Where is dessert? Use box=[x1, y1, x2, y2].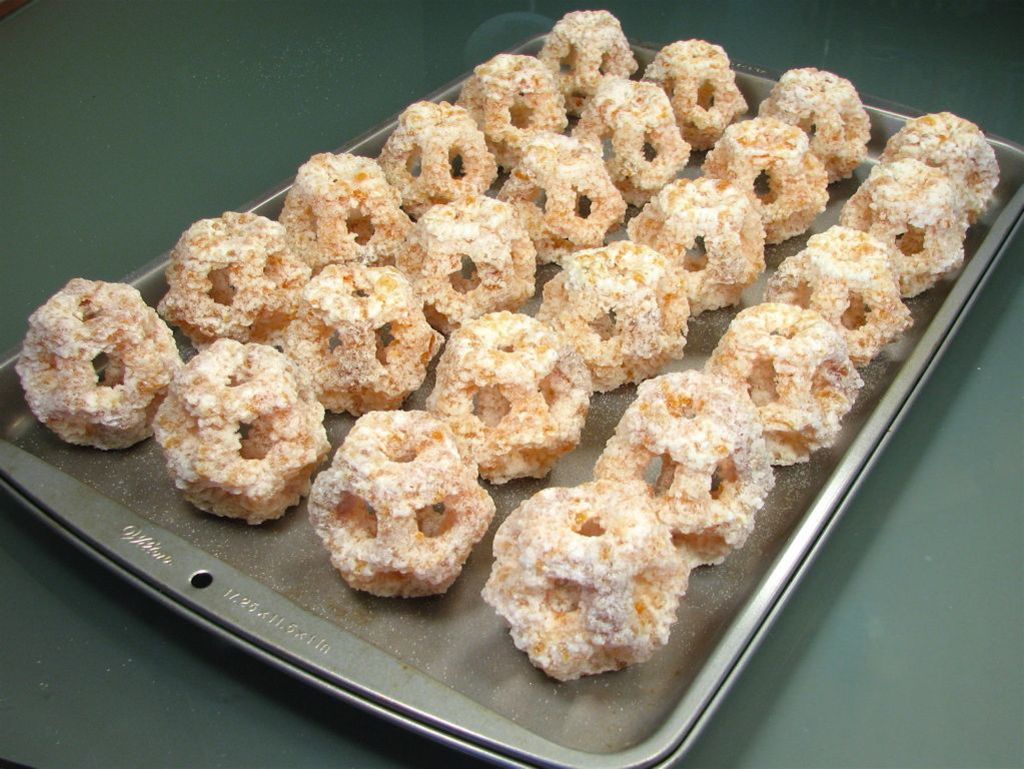
box=[299, 404, 482, 631].
